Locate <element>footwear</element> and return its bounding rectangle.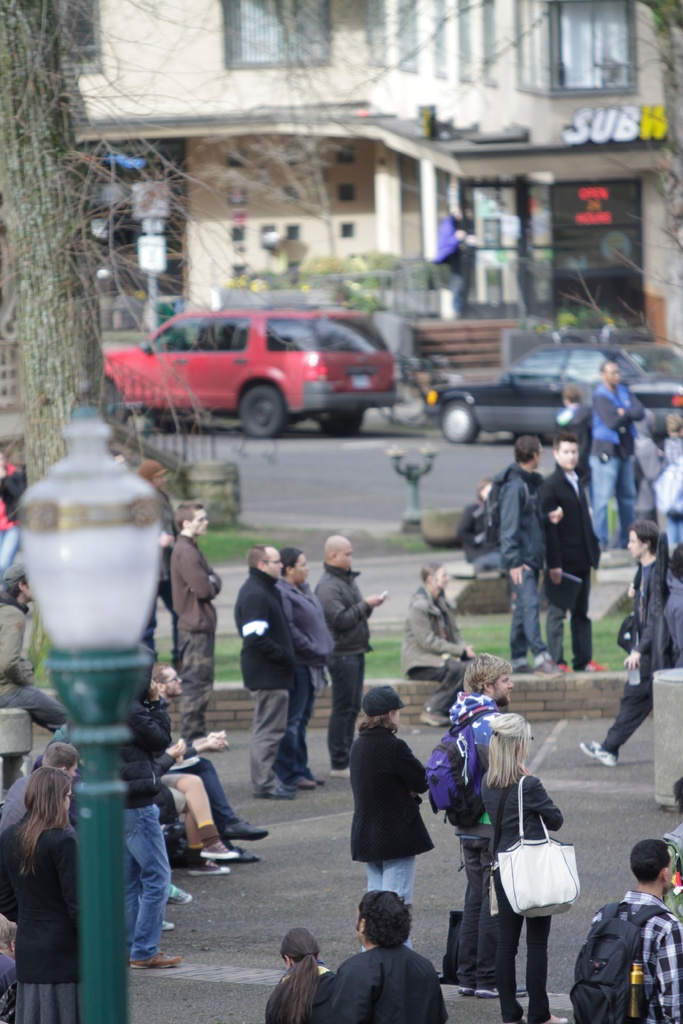
189 860 233 880.
